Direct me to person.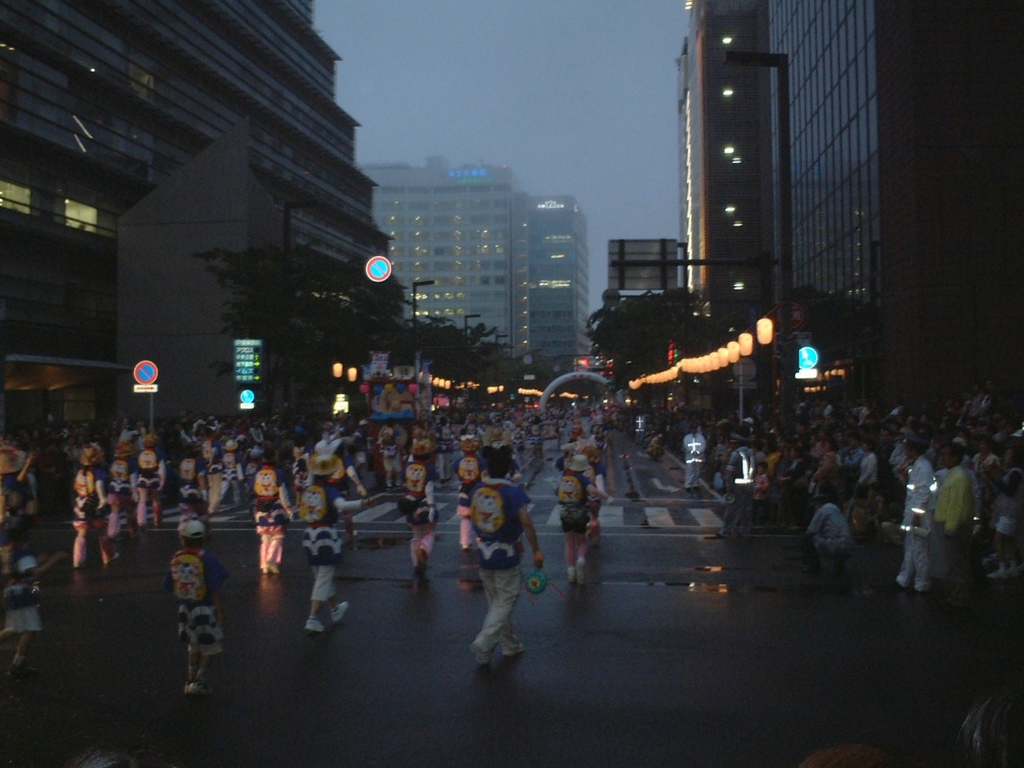
Direction: x1=722 y1=439 x2=759 y2=537.
